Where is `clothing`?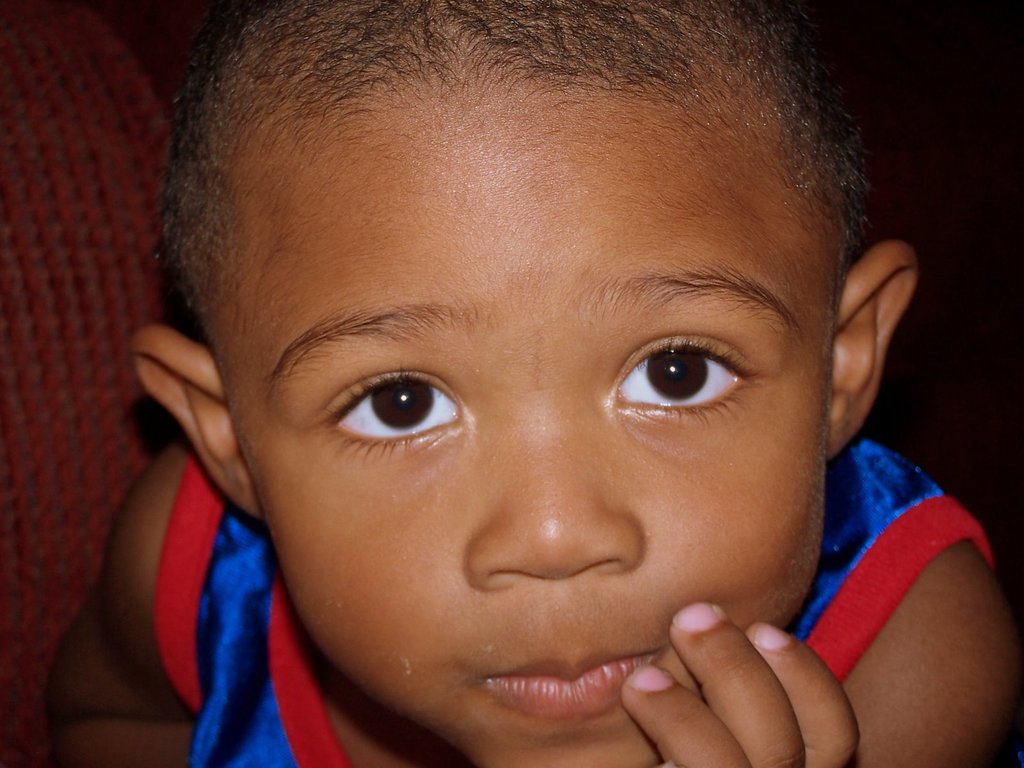
154/442/991/767.
